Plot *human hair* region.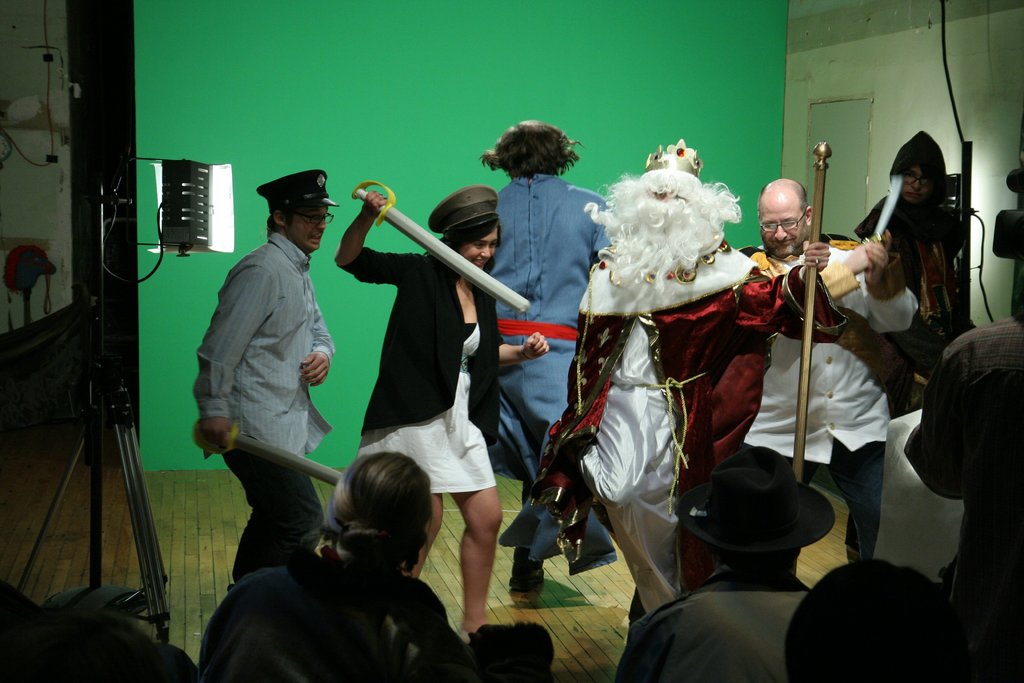
Plotted at 314:453:435:600.
